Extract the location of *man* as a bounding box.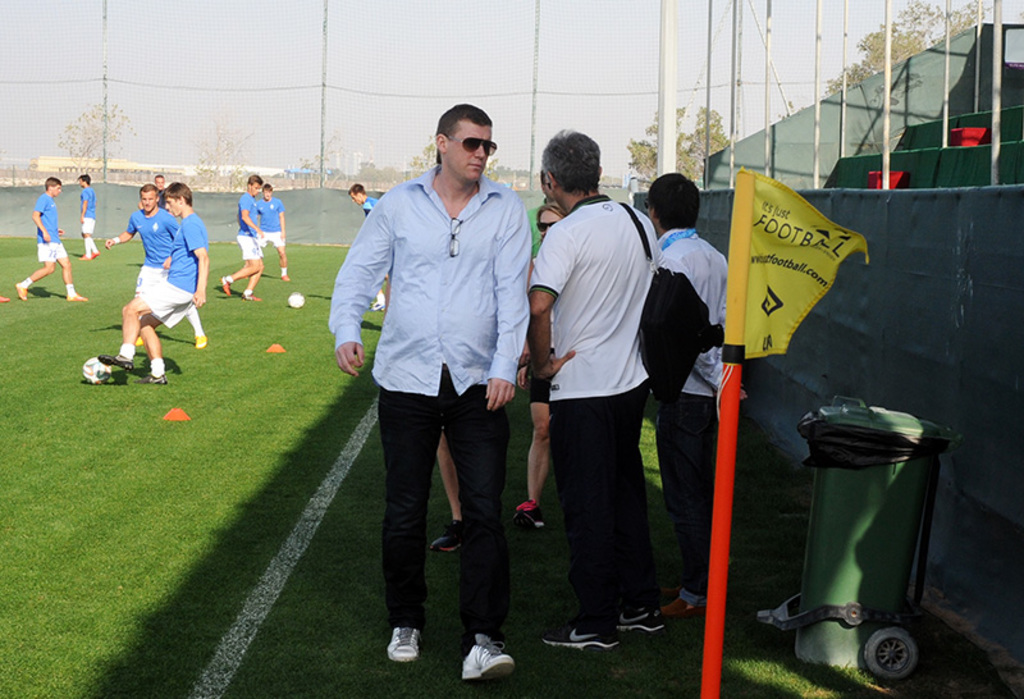
104/186/205/352.
